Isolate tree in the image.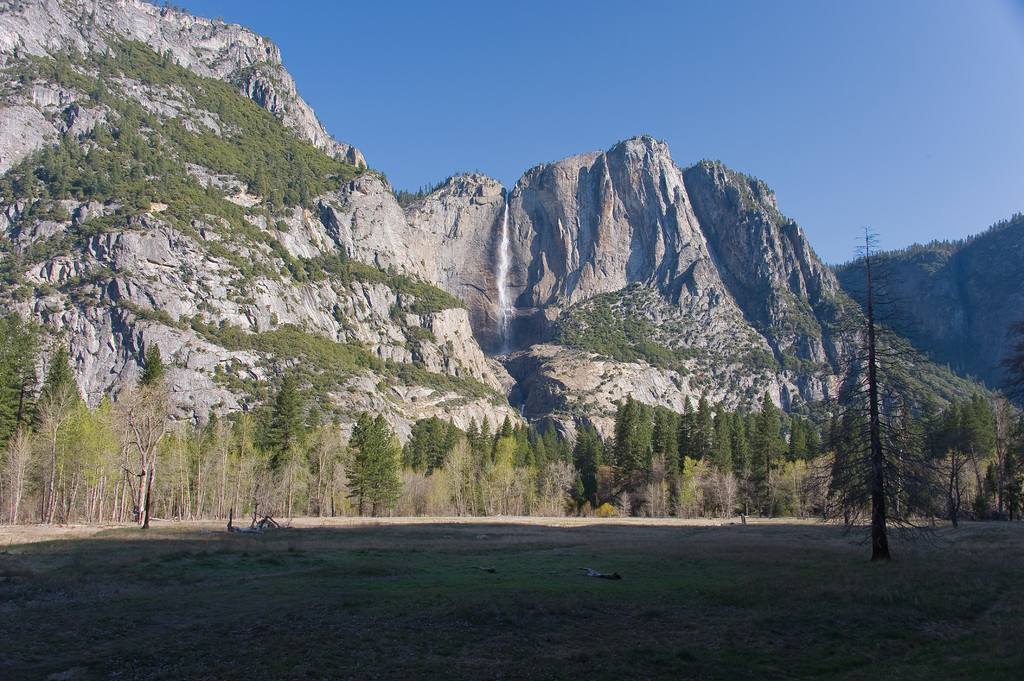
Isolated region: 822/223/930/555.
